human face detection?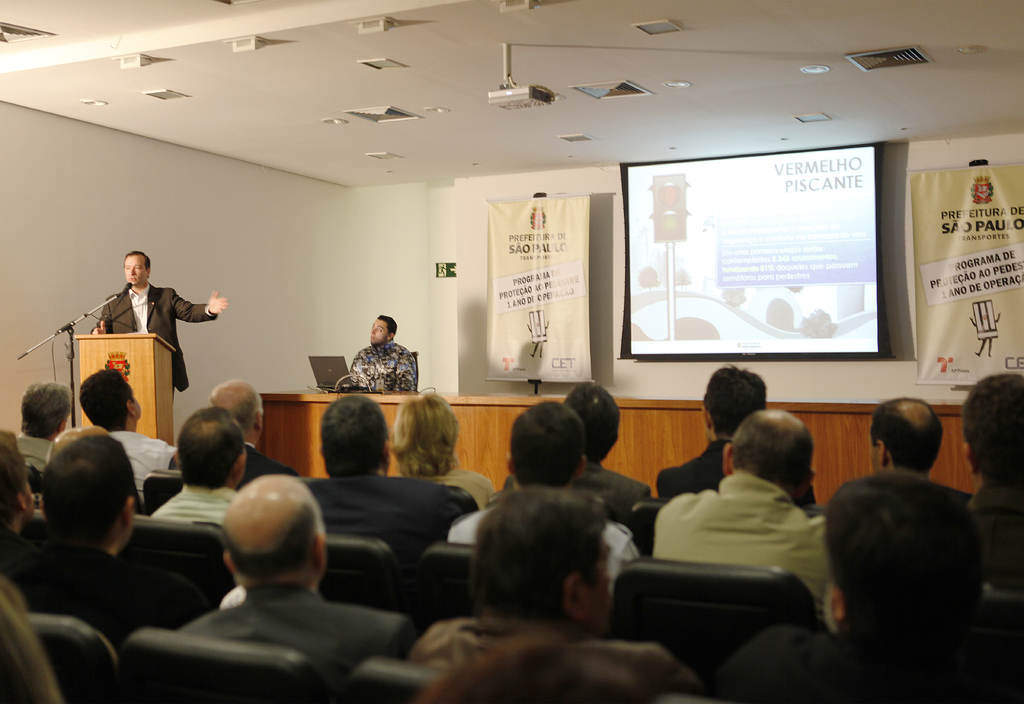
[x1=368, y1=317, x2=386, y2=346]
